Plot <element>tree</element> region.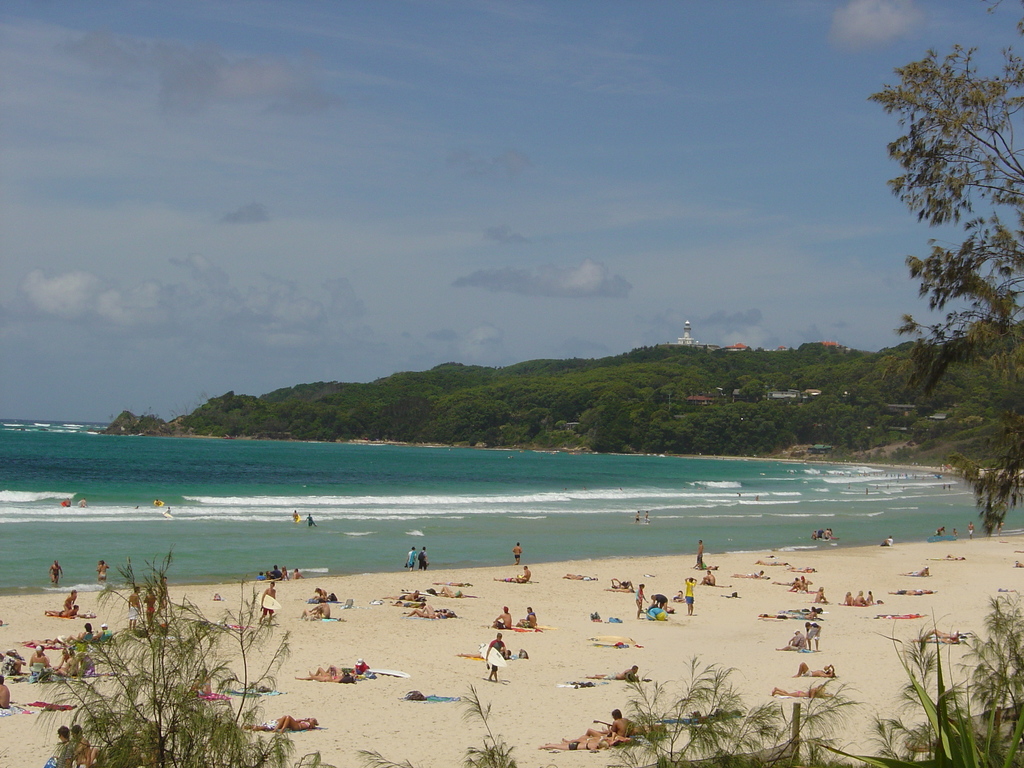
Plotted at {"x1": 872, "y1": 593, "x2": 1023, "y2": 767}.
